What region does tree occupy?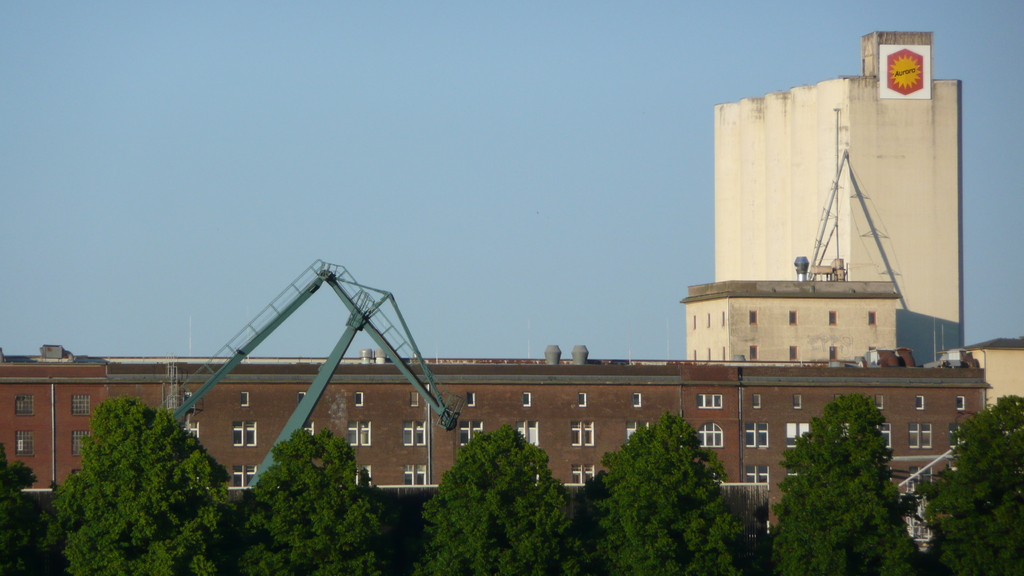
(419,422,582,575).
